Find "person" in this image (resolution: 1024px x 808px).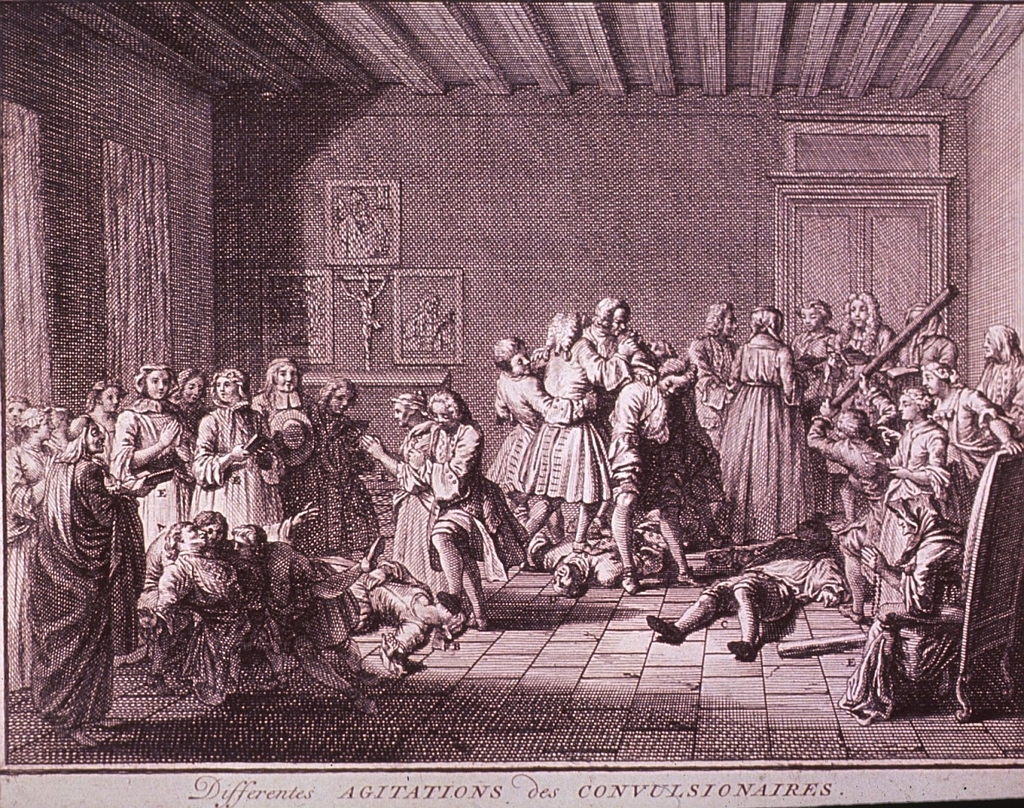
(969, 305, 1023, 440).
